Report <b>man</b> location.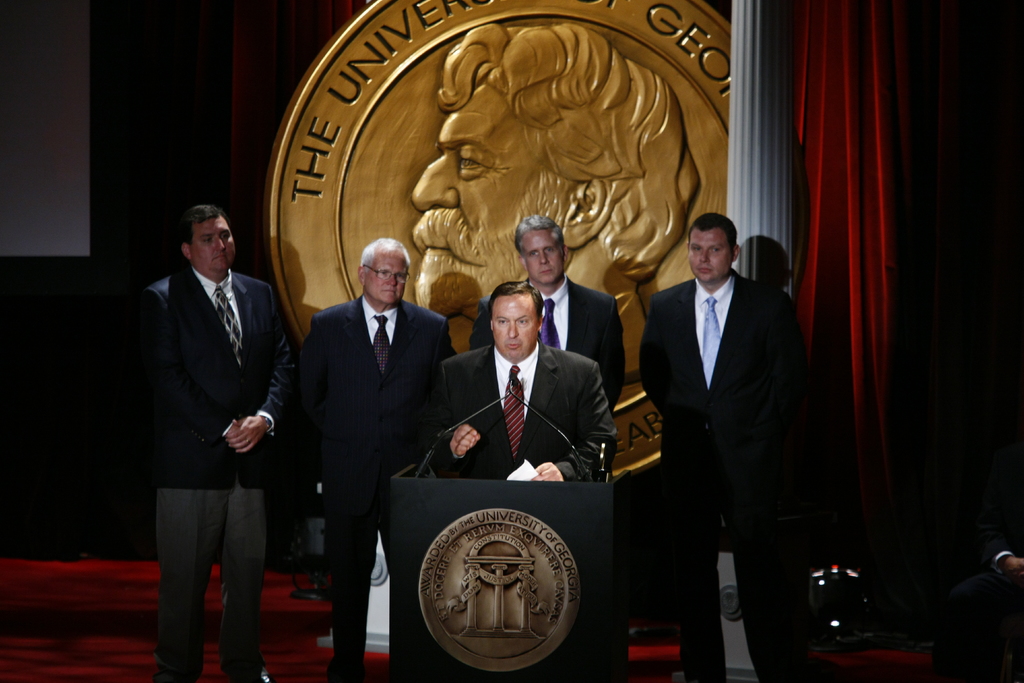
Report: [left=635, top=212, right=803, bottom=682].
